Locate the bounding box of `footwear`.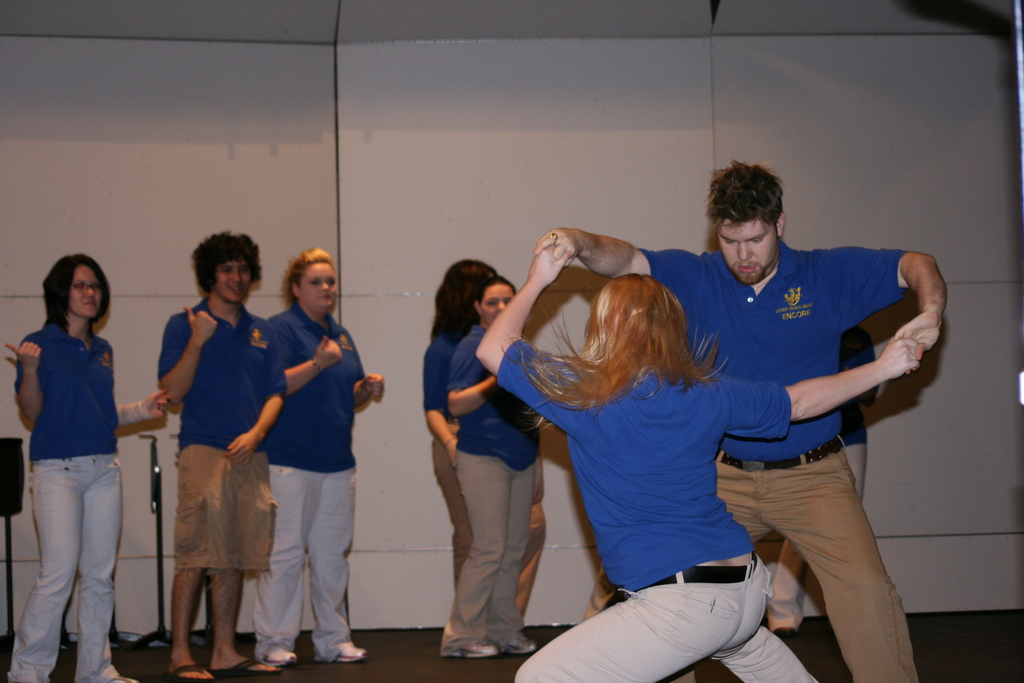
Bounding box: x1=105, y1=675, x2=139, y2=682.
